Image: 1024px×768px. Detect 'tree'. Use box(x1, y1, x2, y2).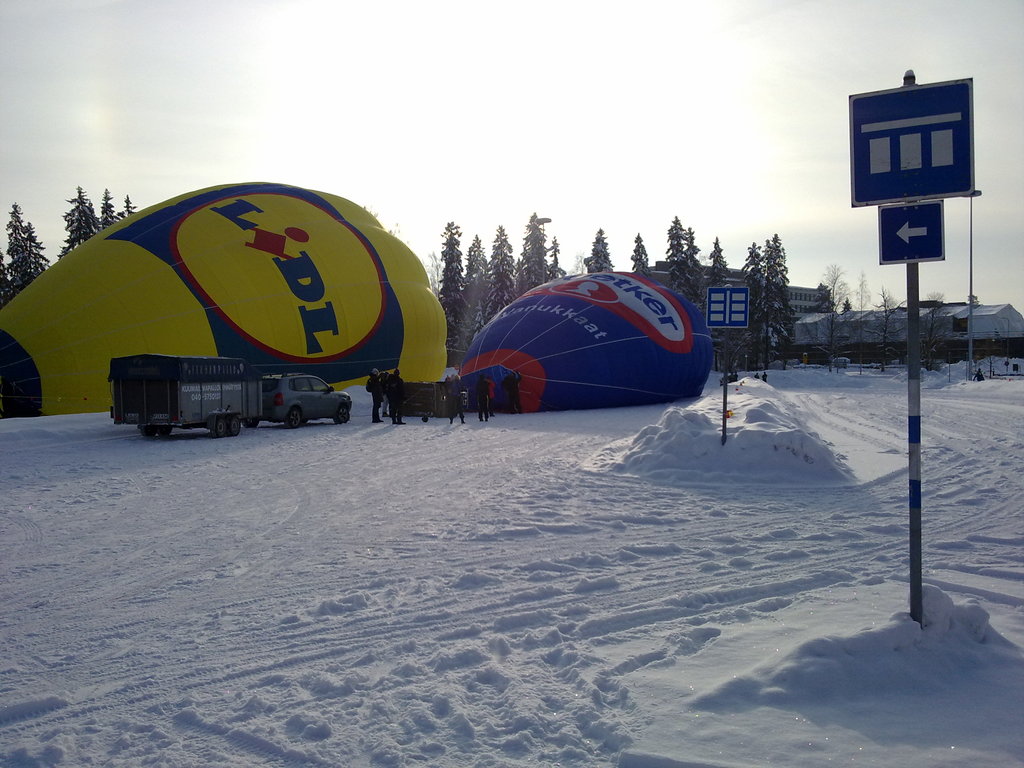
box(100, 186, 117, 230).
